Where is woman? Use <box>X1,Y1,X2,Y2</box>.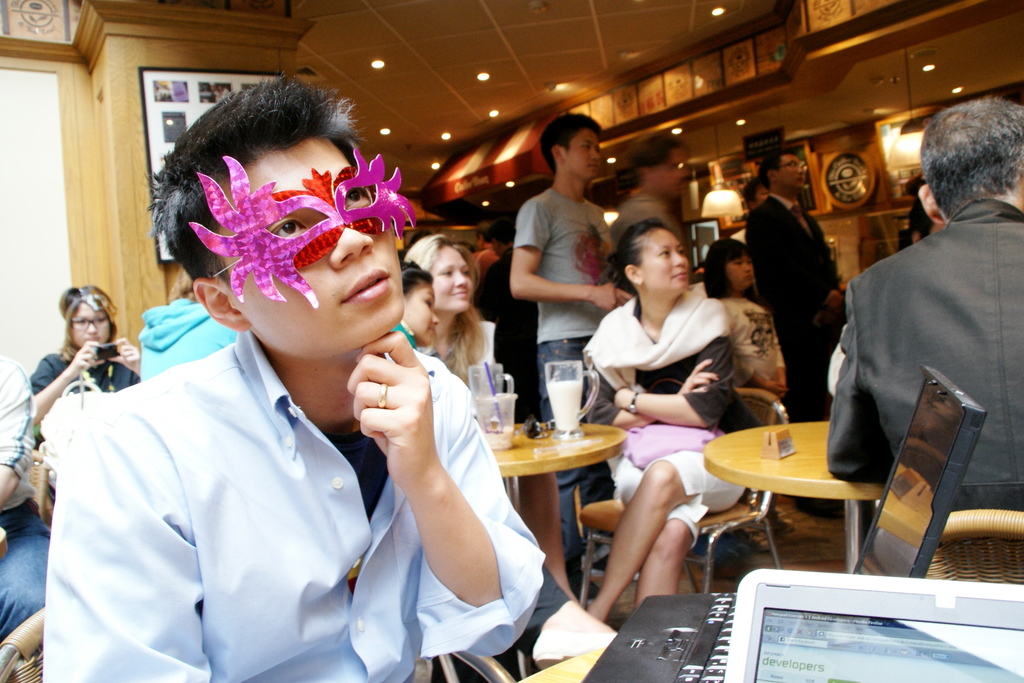
<box>404,233,577,611</box>.
